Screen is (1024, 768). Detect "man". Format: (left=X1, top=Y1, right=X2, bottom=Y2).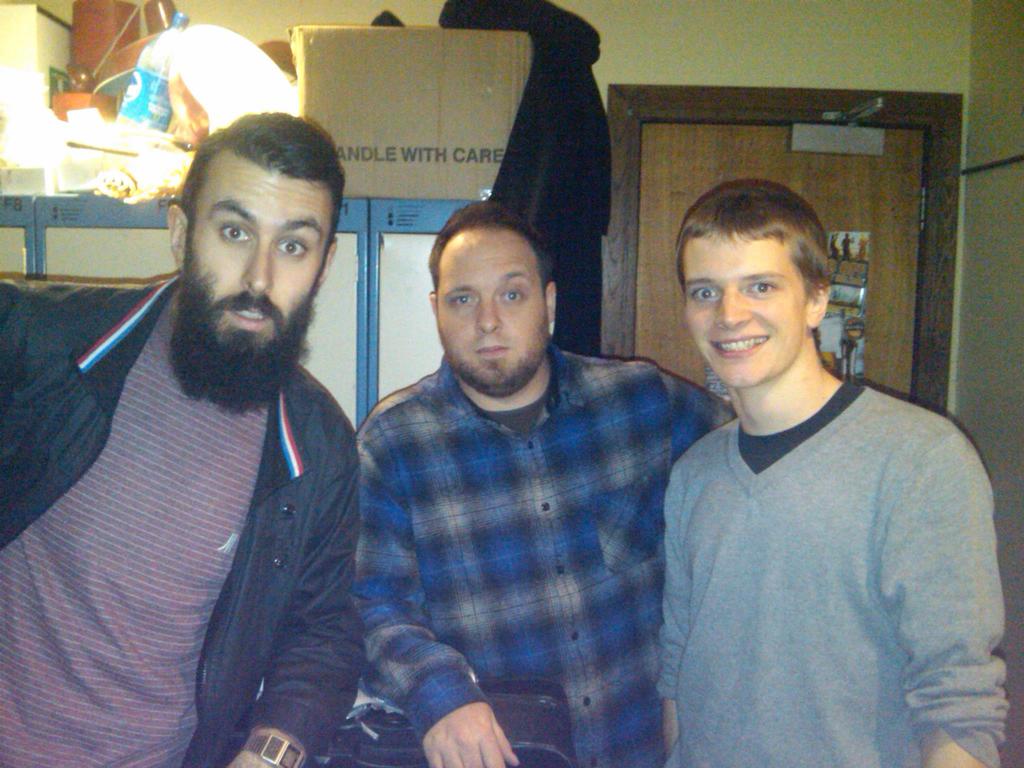
(left=655, top=177, right=1005, bottom=767).
